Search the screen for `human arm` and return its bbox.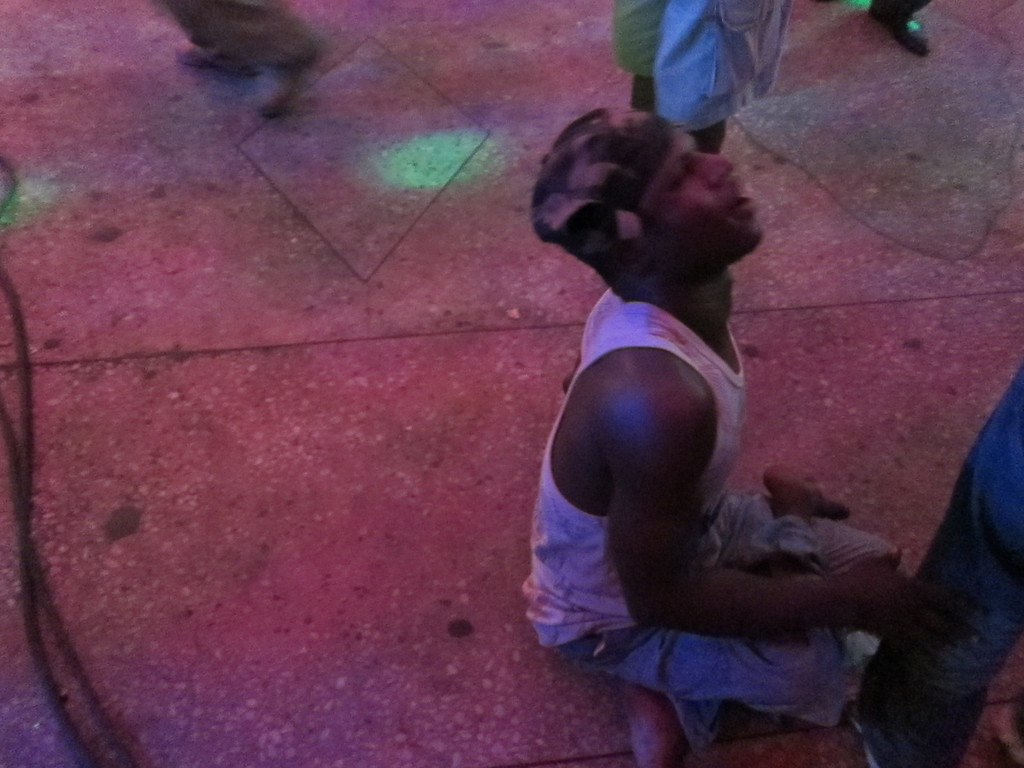
Found: (left=561, top=355, right=925, bottom=714).
